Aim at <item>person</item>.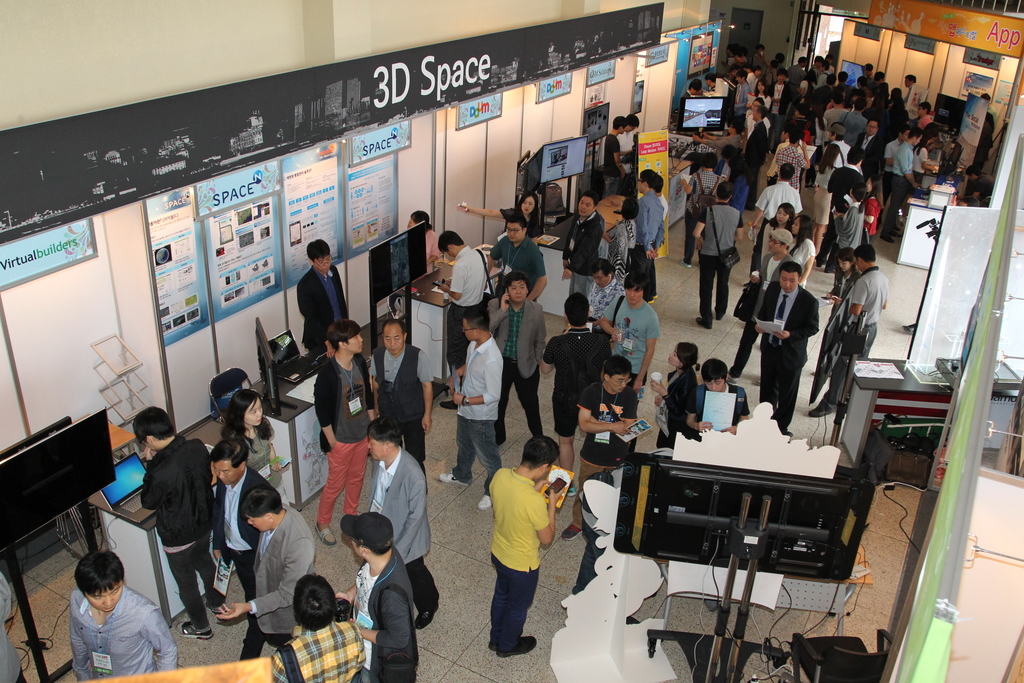
Aimed at locate(311, 320, 370, 547).
